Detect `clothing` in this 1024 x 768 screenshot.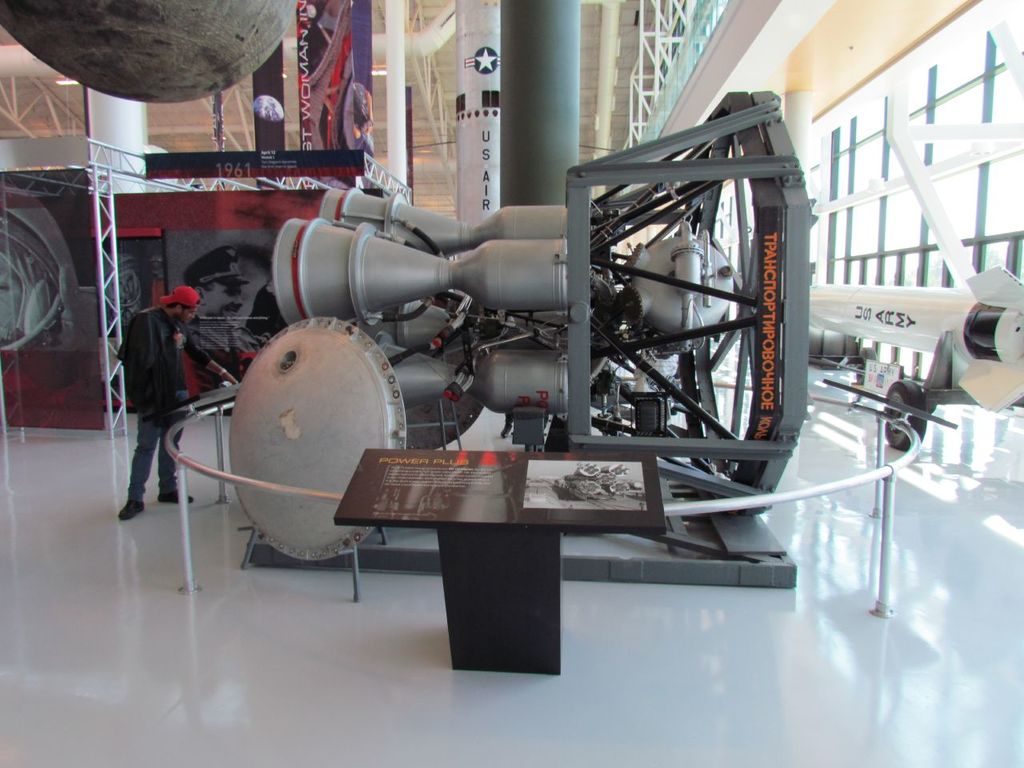
Detection: <bbox>116, 318, 222, 504</bbox>.
